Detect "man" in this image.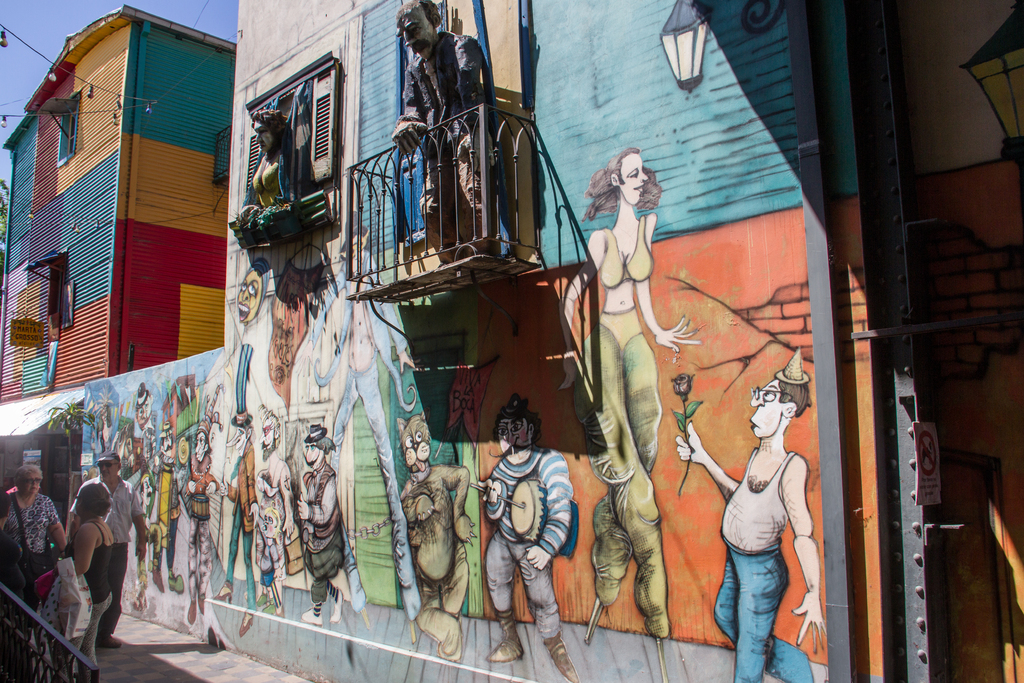
Detection: rect(68, 453, 149, 645).
